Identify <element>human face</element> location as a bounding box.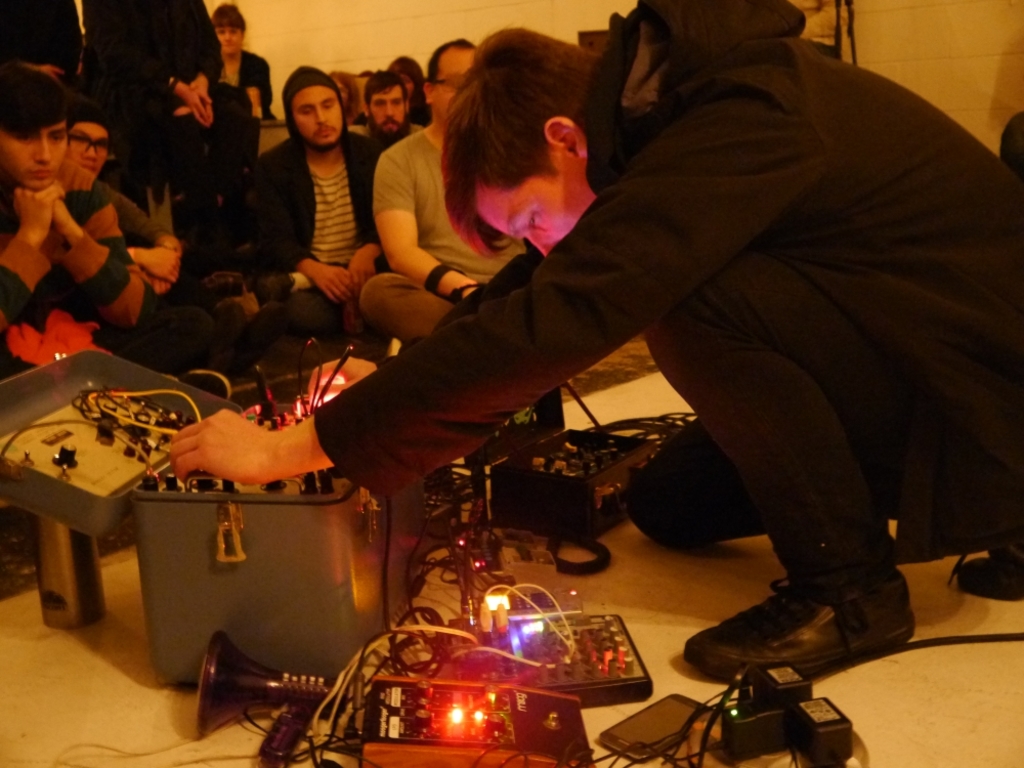
BBox(436, 51, 473, 111).
